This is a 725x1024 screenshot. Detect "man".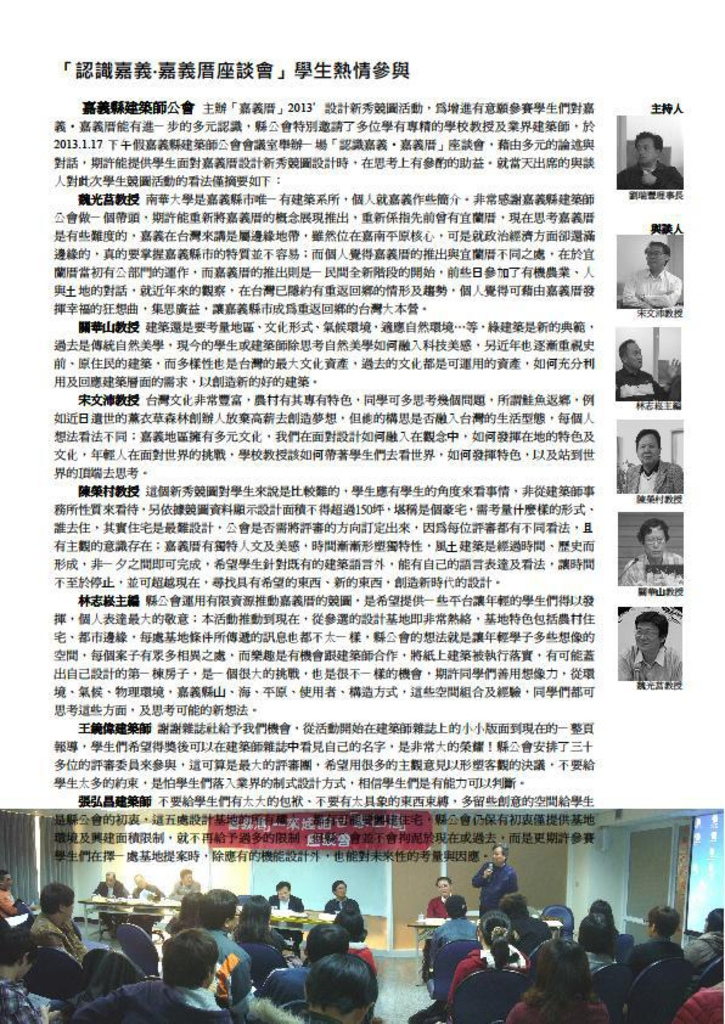
<bbox>619, 238, 684, 305</bbox>.
